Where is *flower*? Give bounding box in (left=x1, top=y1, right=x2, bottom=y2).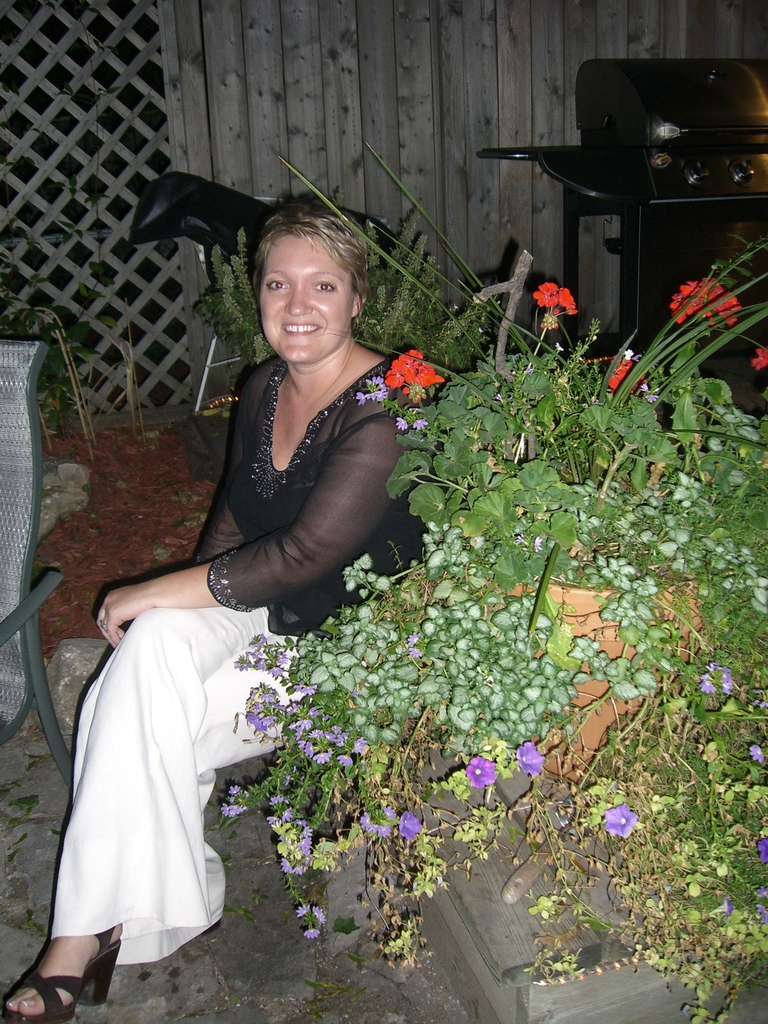
(left=408, top=644, right=422, bottom=655).
